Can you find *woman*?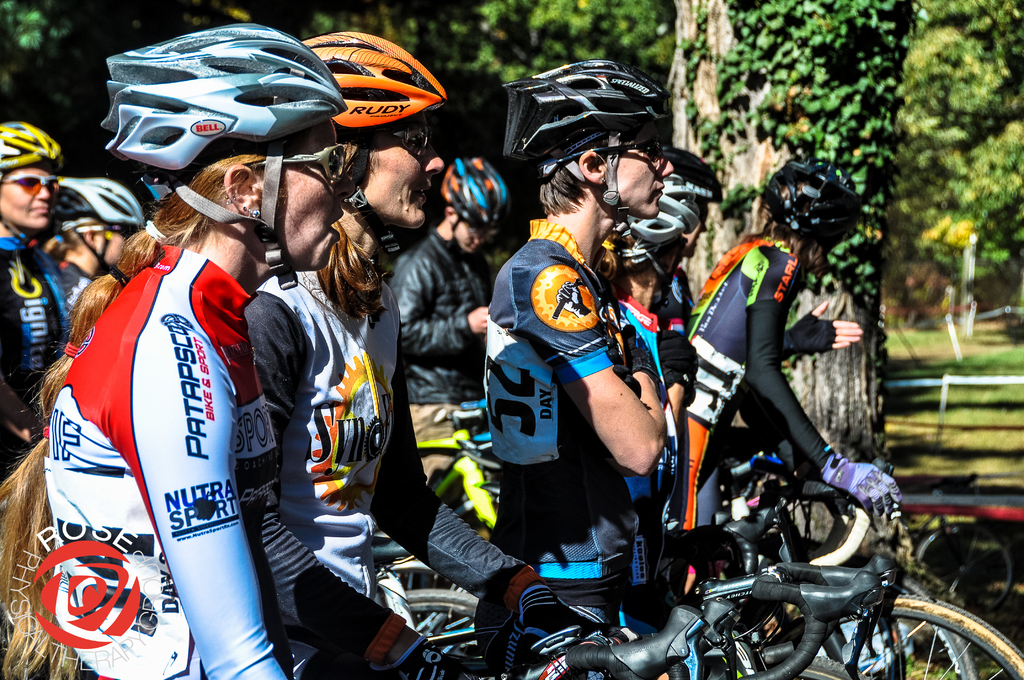
Yes, bounding box: bbox=(678, 159, 901, 597).
